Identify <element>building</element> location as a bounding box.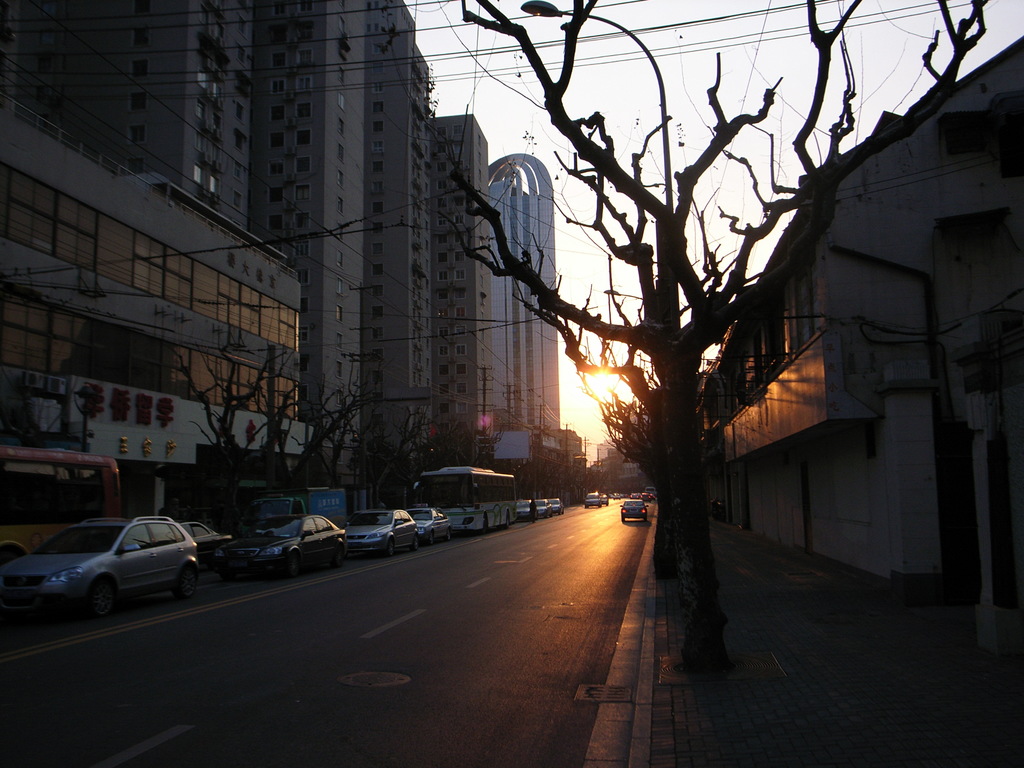
[x1=691, y1=33, x2=1023, y2=609].
